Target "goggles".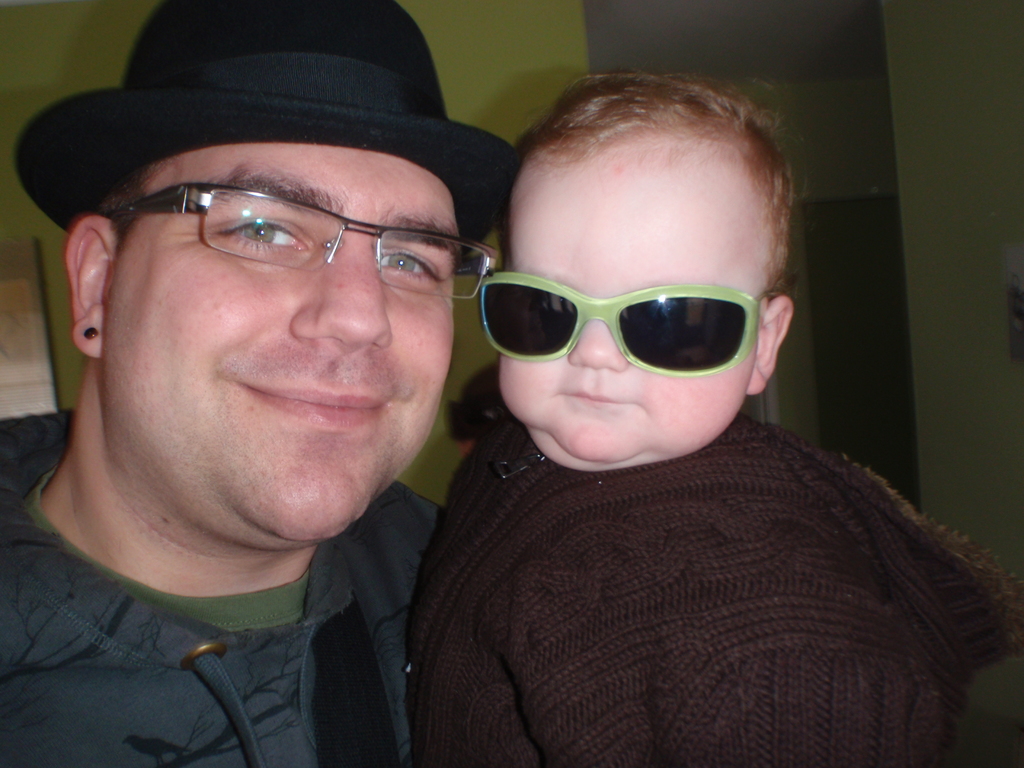
Target region: 483:276:782:376.
